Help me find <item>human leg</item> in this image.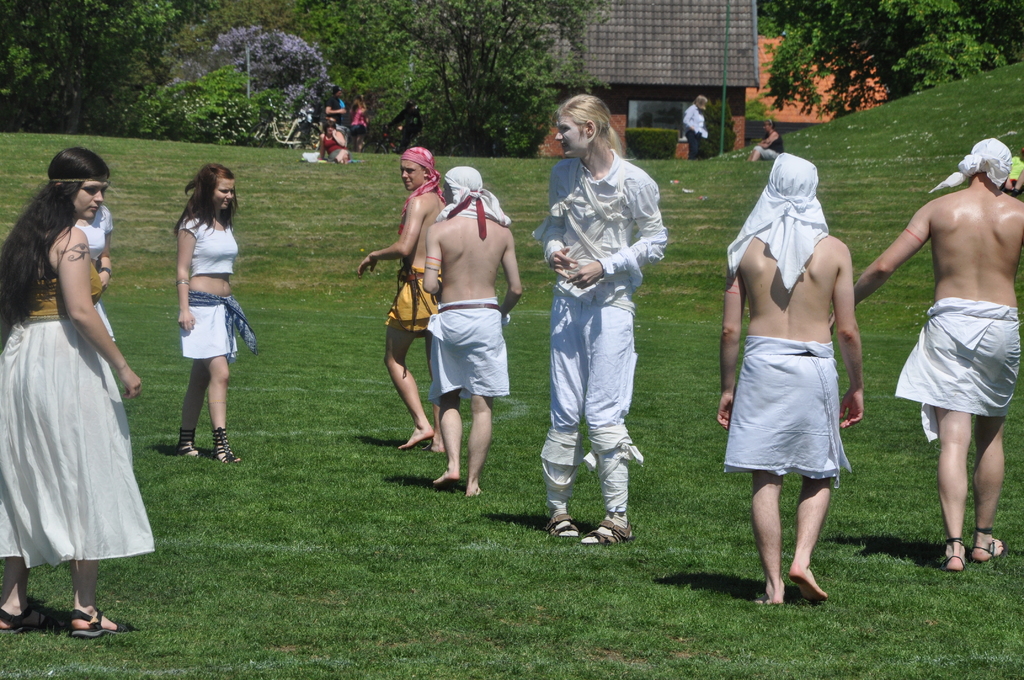
Found it: rect(180, 359, 202, 451).
